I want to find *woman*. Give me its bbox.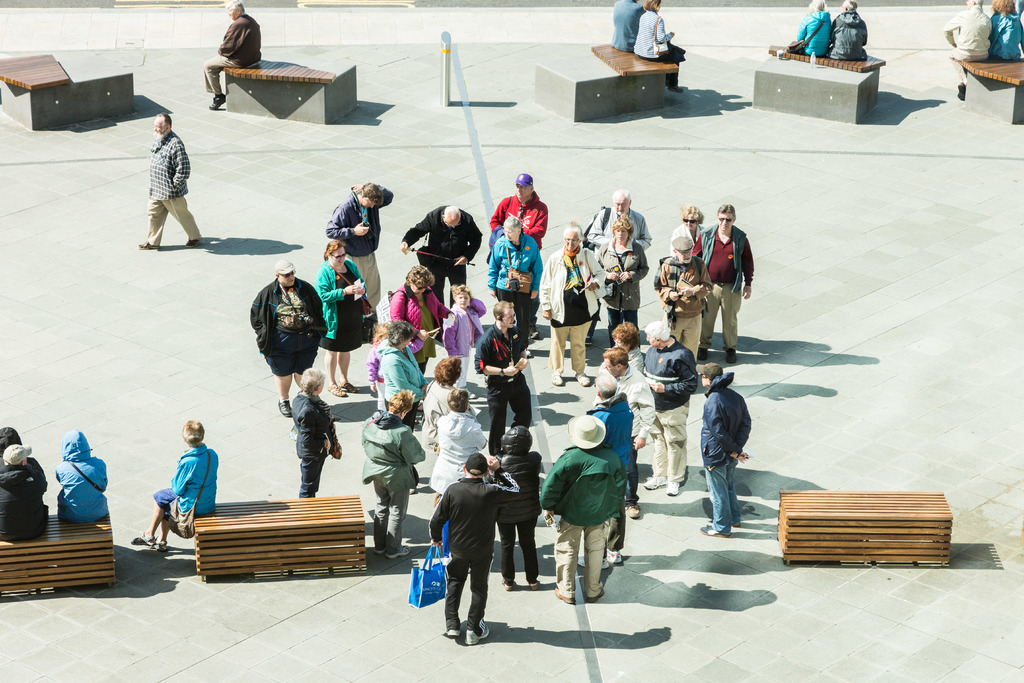
[673,204,707,253].
